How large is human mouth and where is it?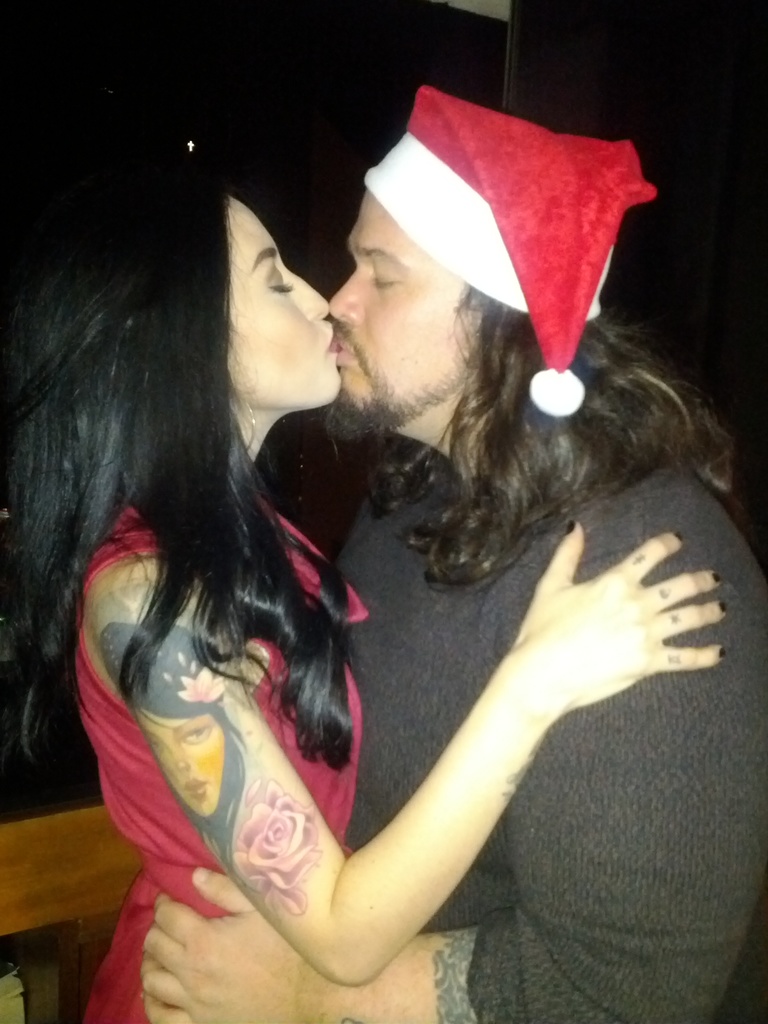
Bounding box: region(326, 335, 337, 356).
